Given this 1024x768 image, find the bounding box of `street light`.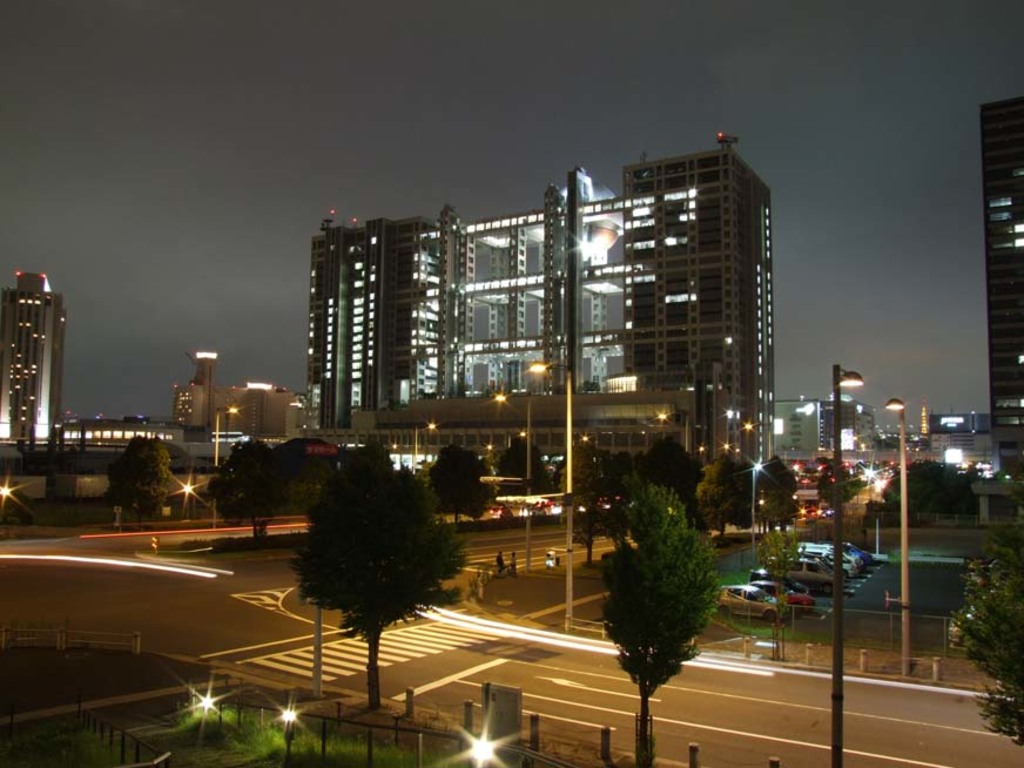
524, 353, 579, 634.
